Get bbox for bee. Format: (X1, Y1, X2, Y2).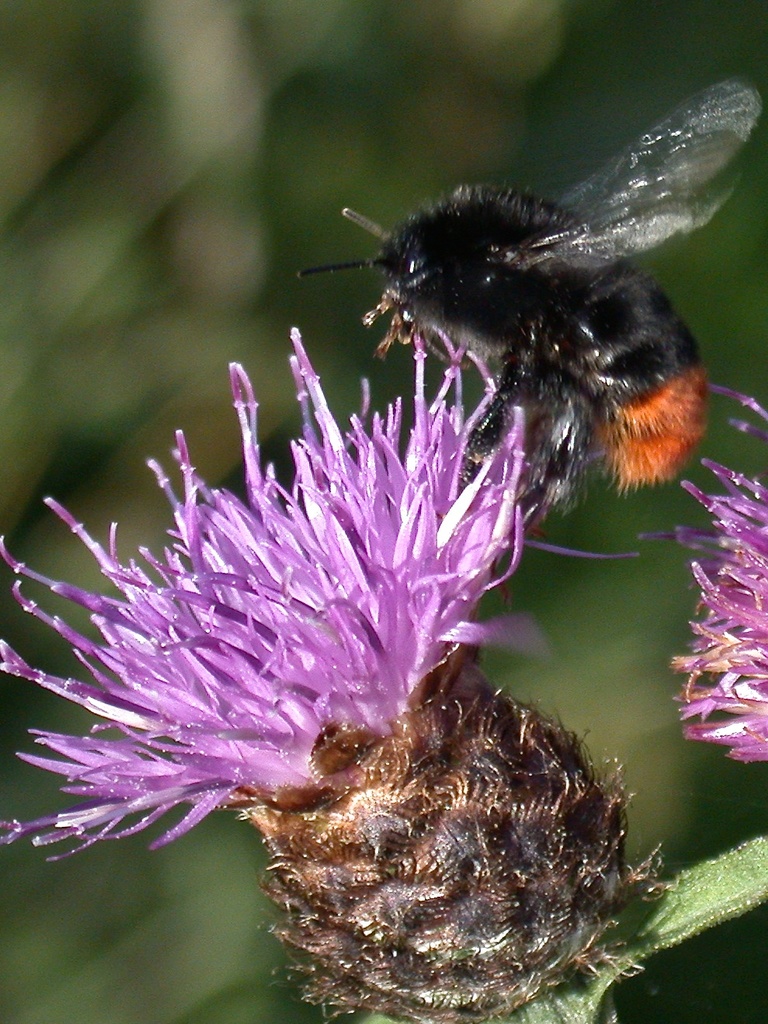
(296, 76, 767, 508).
